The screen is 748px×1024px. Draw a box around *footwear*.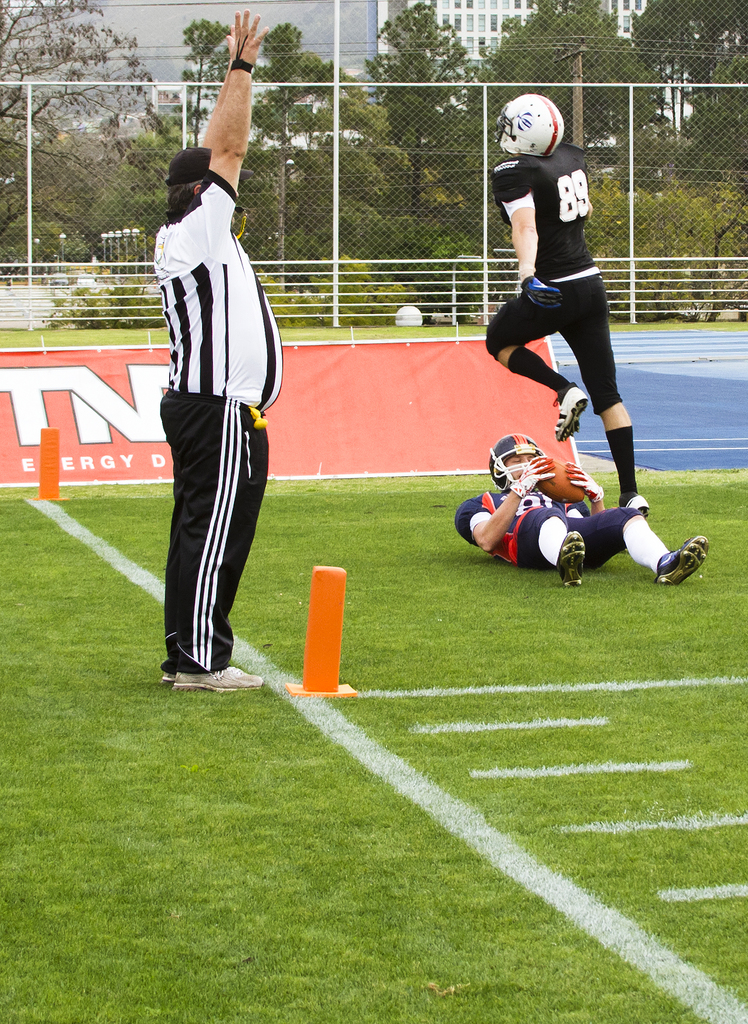
crop(653, 533, 711, 586).
